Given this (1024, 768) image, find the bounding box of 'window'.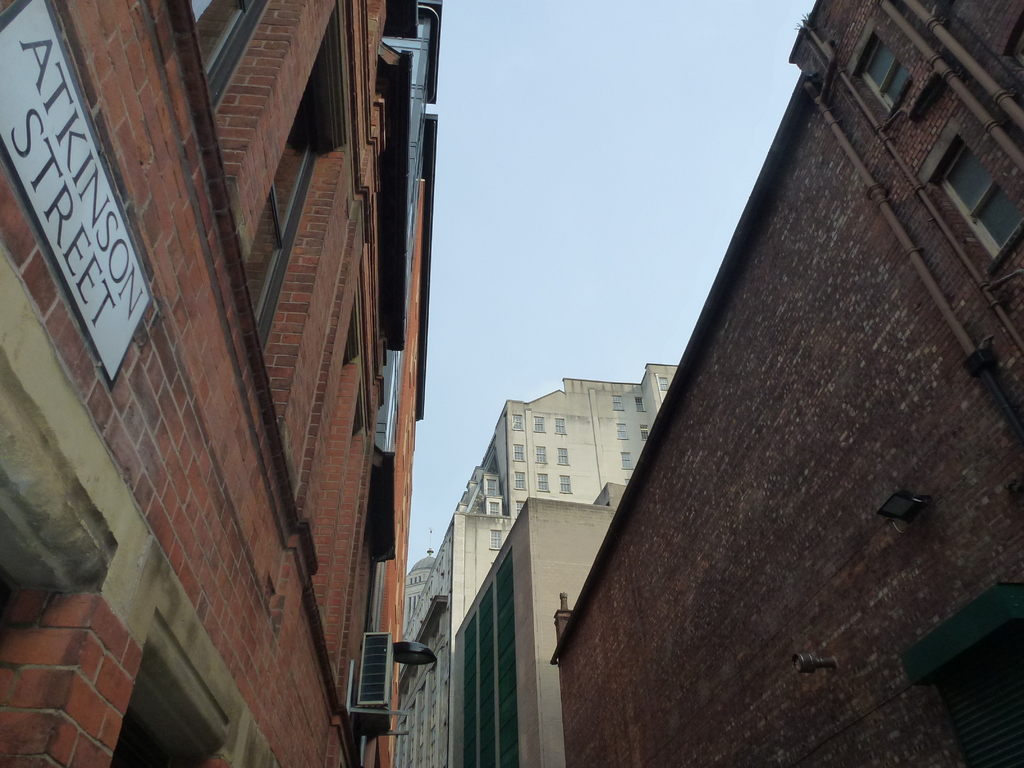
bbox(612, 390, 625, 412).
